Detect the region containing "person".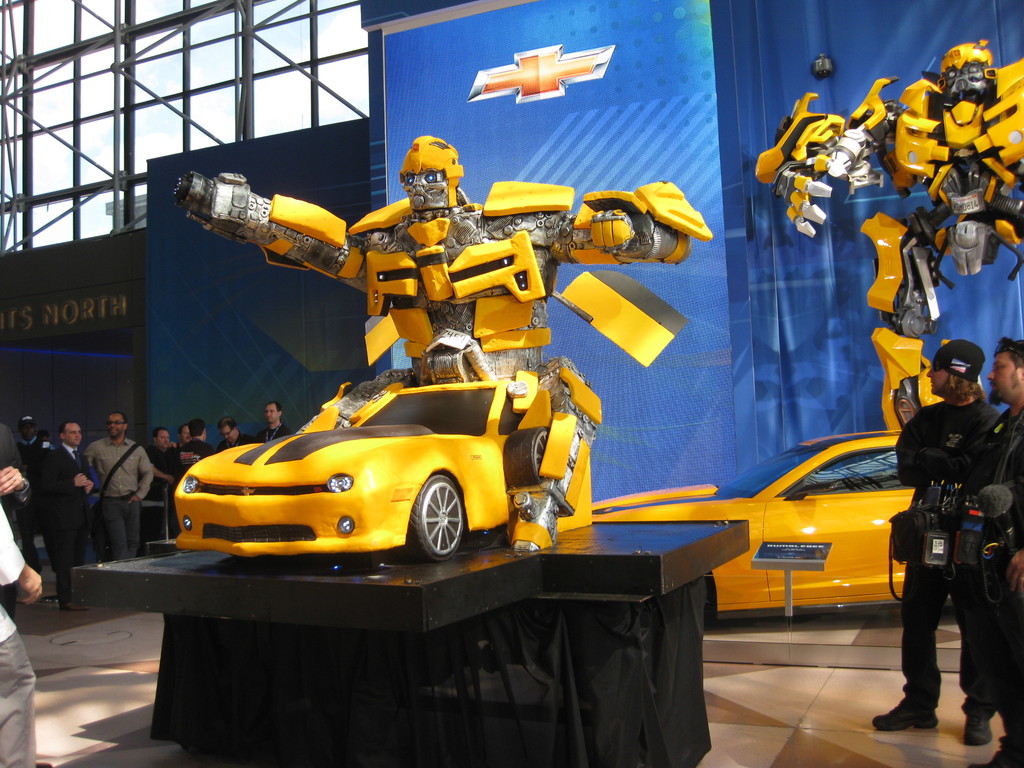
[178, 422, 190, 449].
